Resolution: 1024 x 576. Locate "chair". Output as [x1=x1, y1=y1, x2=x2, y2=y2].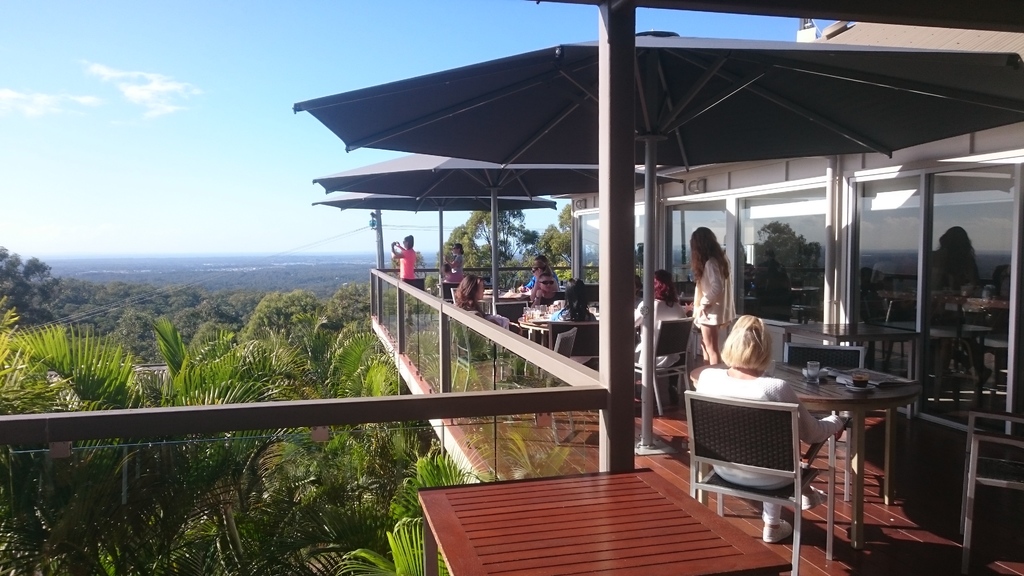
[x1=692, y1=385, x2=833, y2=540].
